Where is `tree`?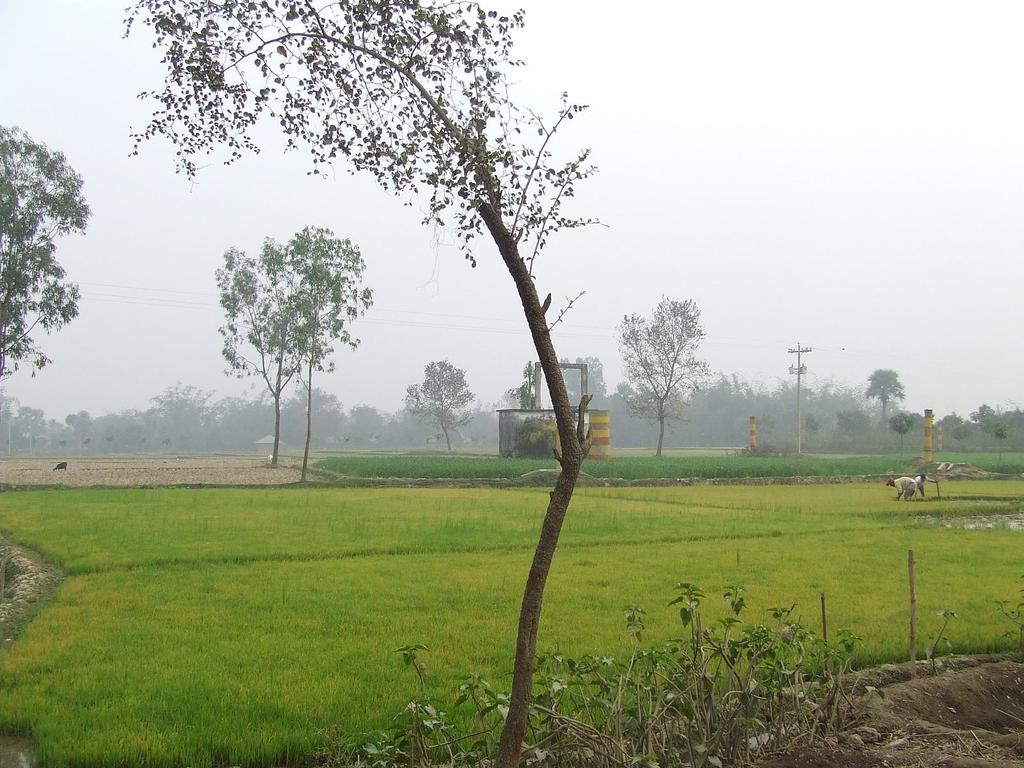
890,402,915,458.
